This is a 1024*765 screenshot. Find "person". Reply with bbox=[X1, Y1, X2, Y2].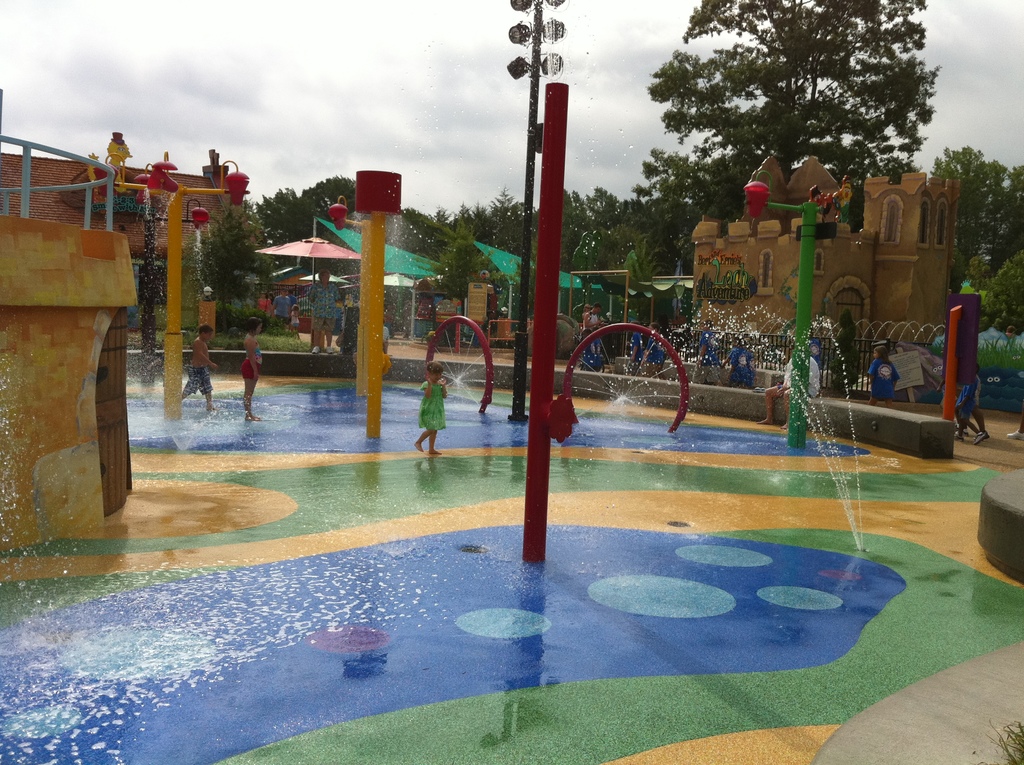
bbox=[935, 368, 959, 426].
